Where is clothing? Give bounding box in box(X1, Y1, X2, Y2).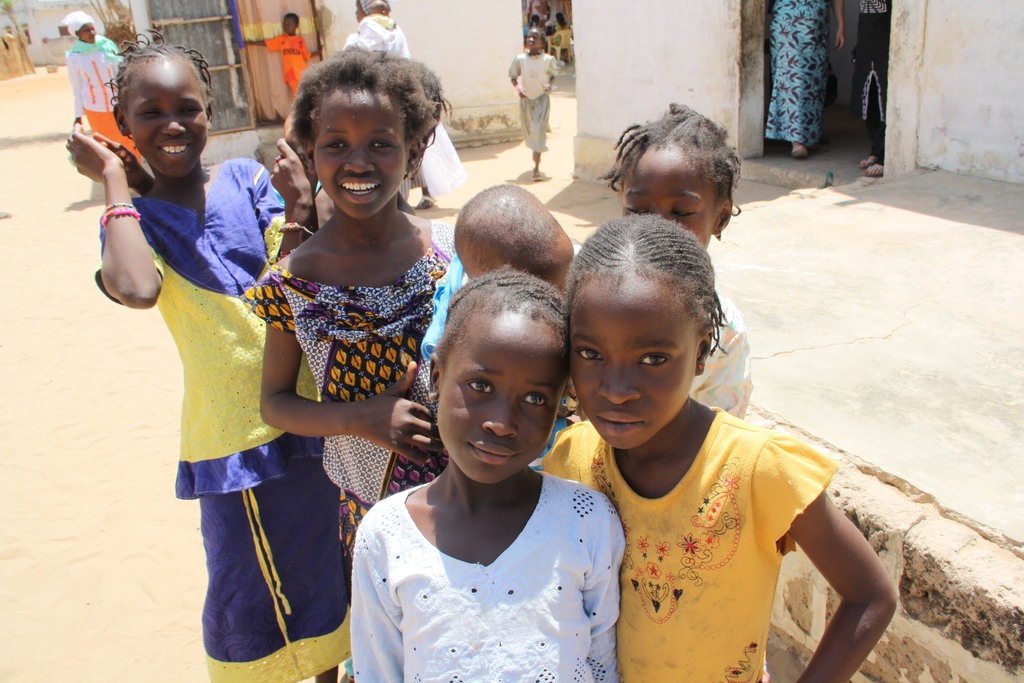
box(687, 303, 758, 420).
